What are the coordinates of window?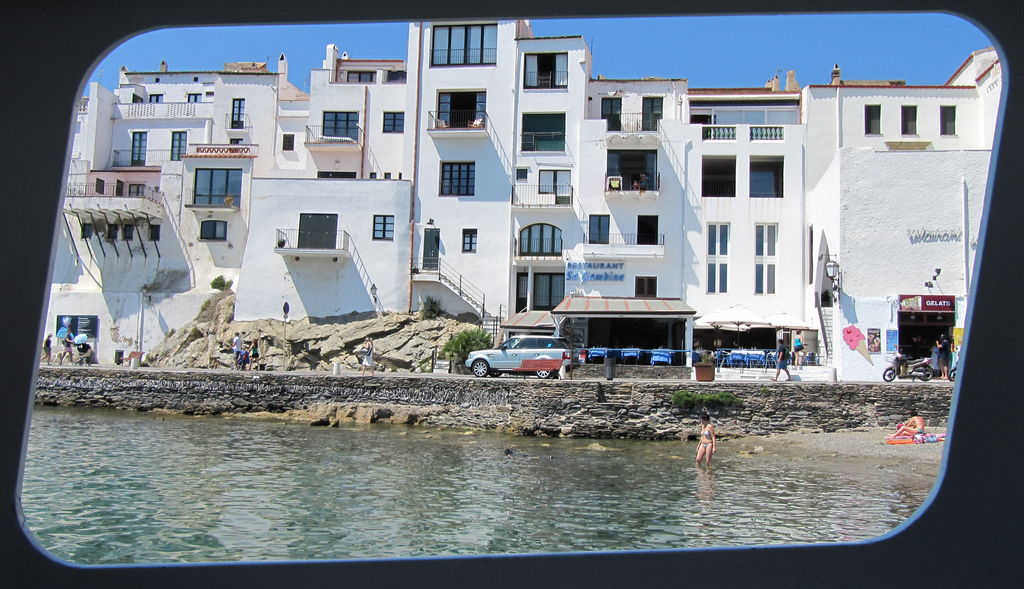
126,182,150,203.
